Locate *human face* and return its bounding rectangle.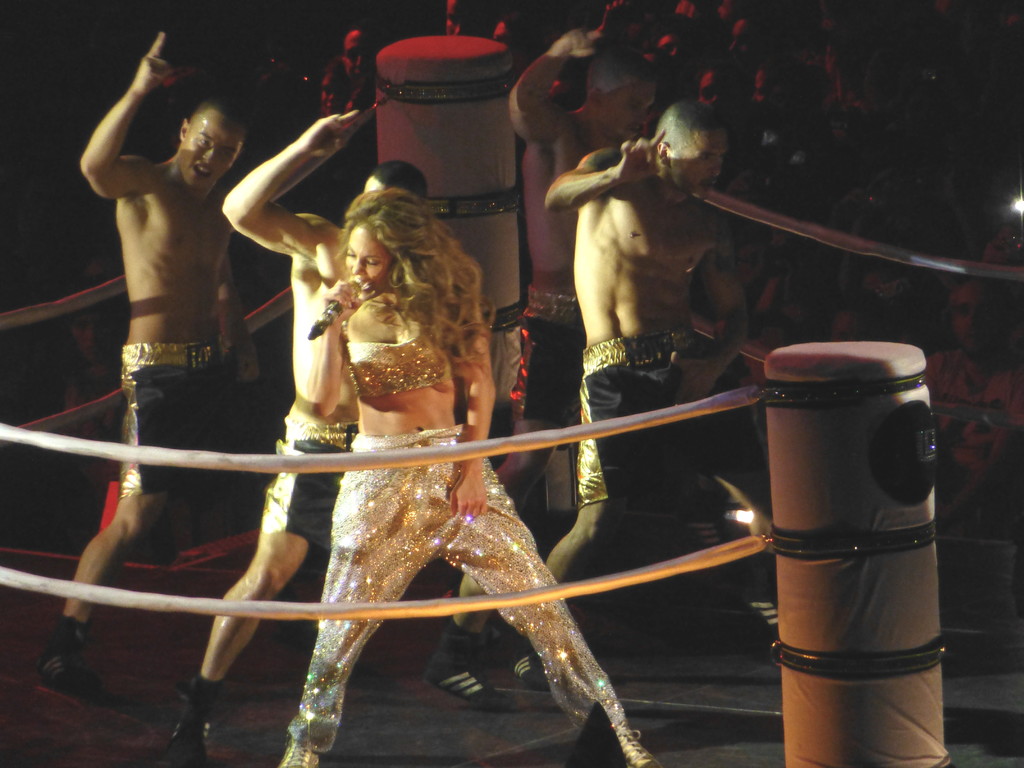
955/289/1000/356.
